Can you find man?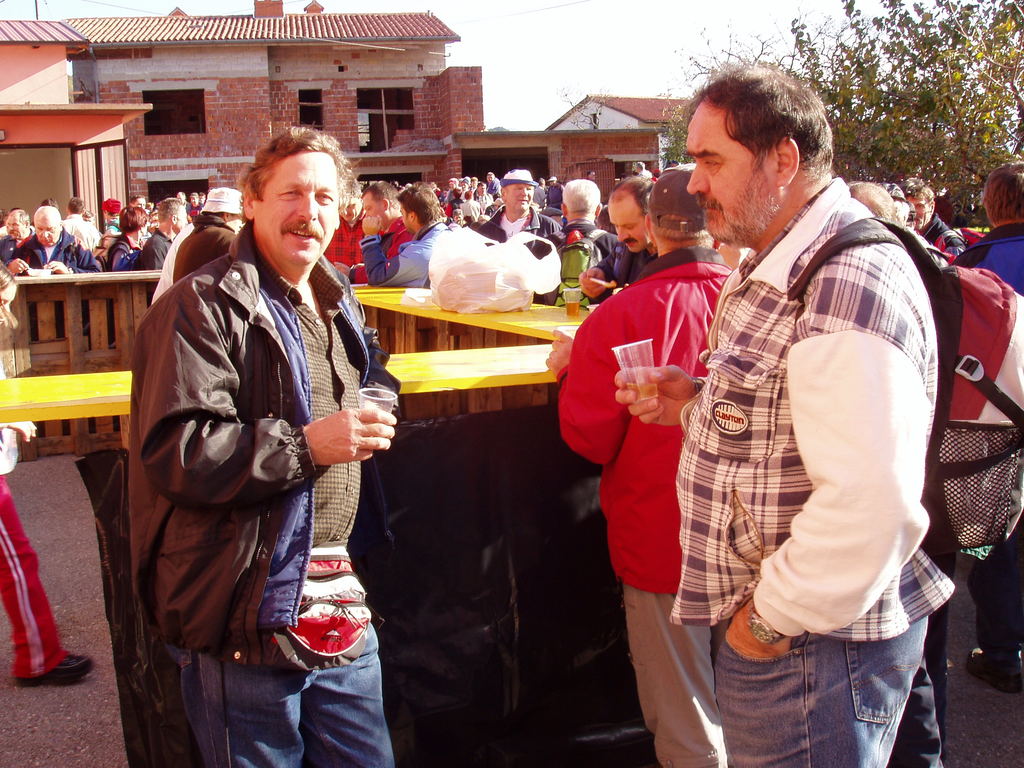
Yes, bounding box: left=947, top=170, right=1023, bottom=698.
